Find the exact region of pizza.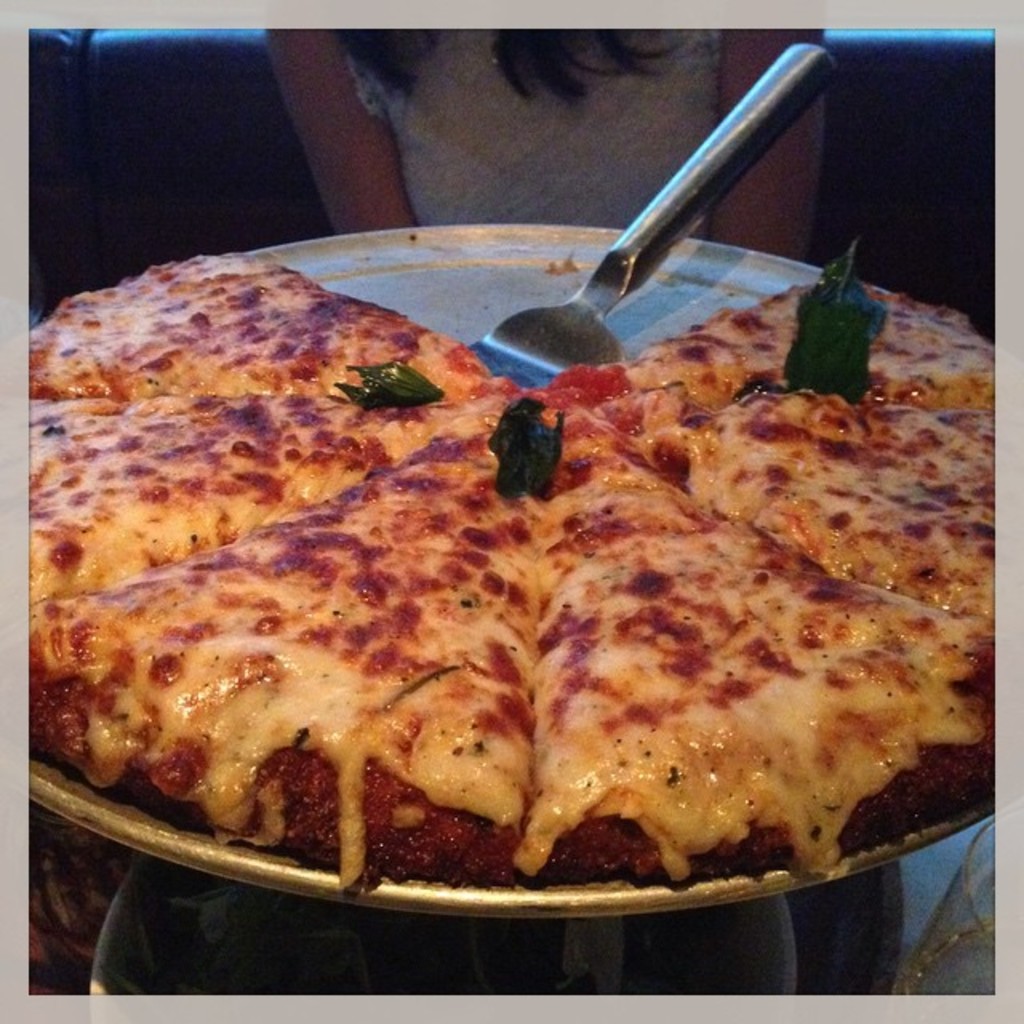
Exact region: 533 421 1022 848.
